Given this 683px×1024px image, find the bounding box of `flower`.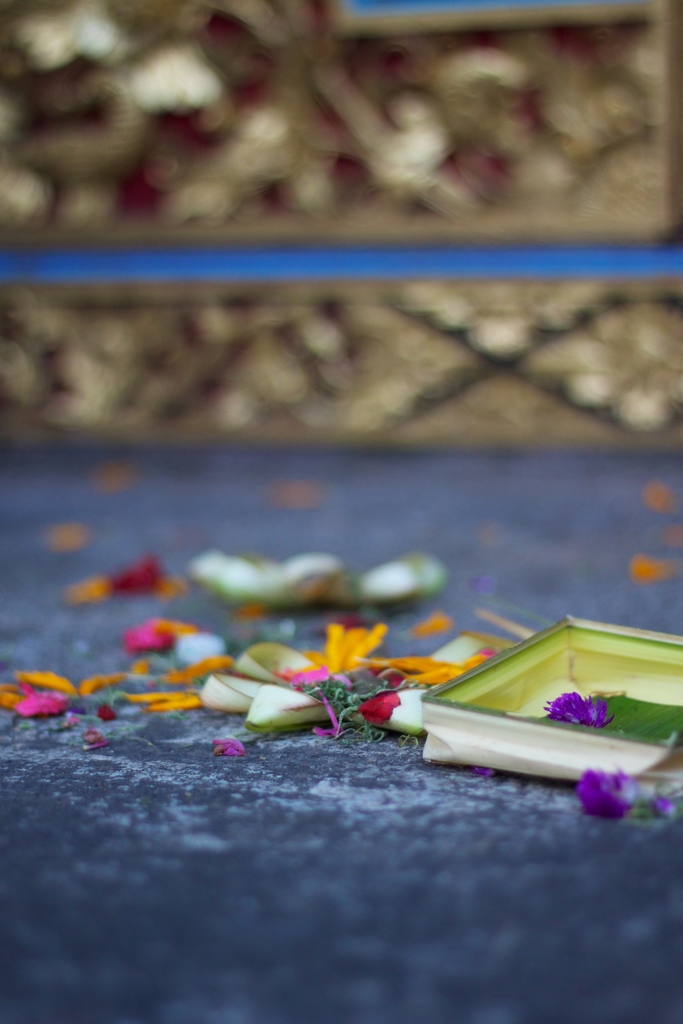
locate(110, 550, 168, 596).
